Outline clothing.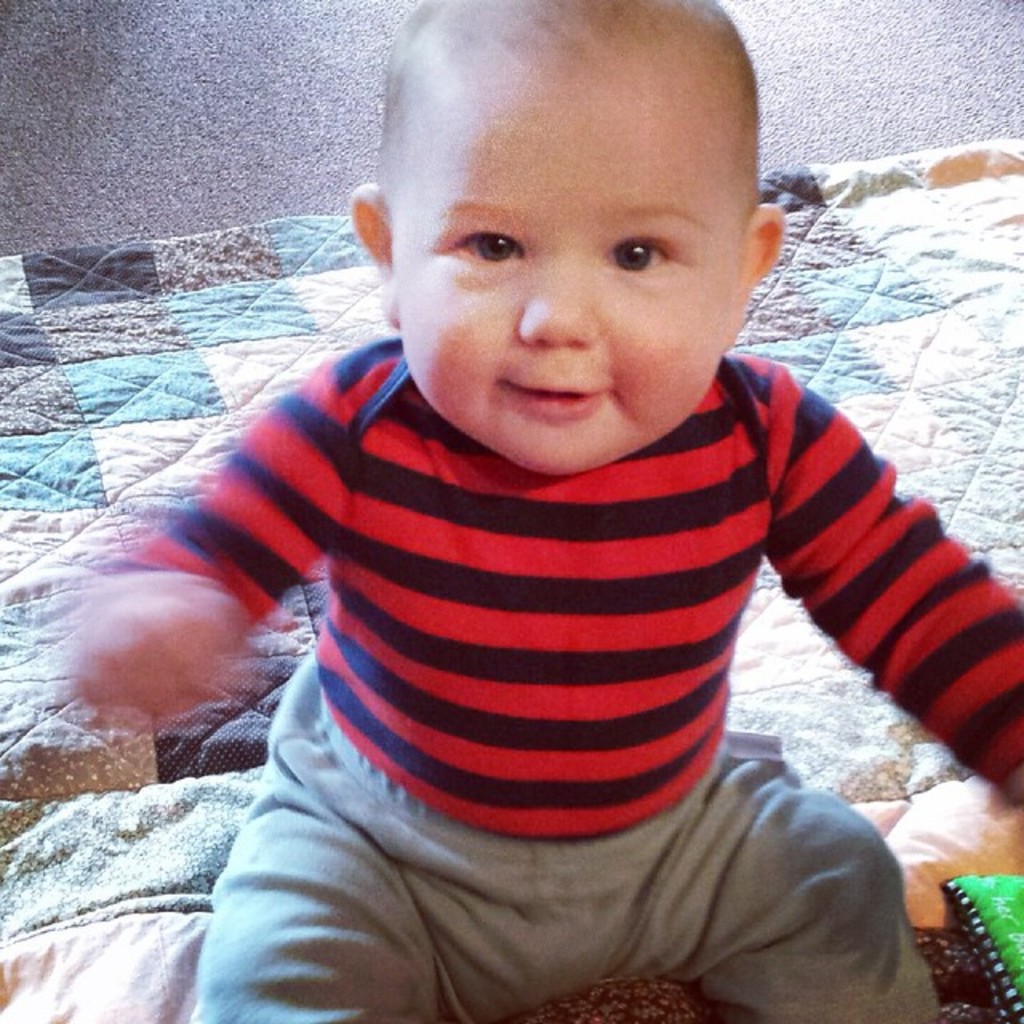
Outline: {"left": 86, "top": 328, "right": 1022, "bottom": 1022}.
